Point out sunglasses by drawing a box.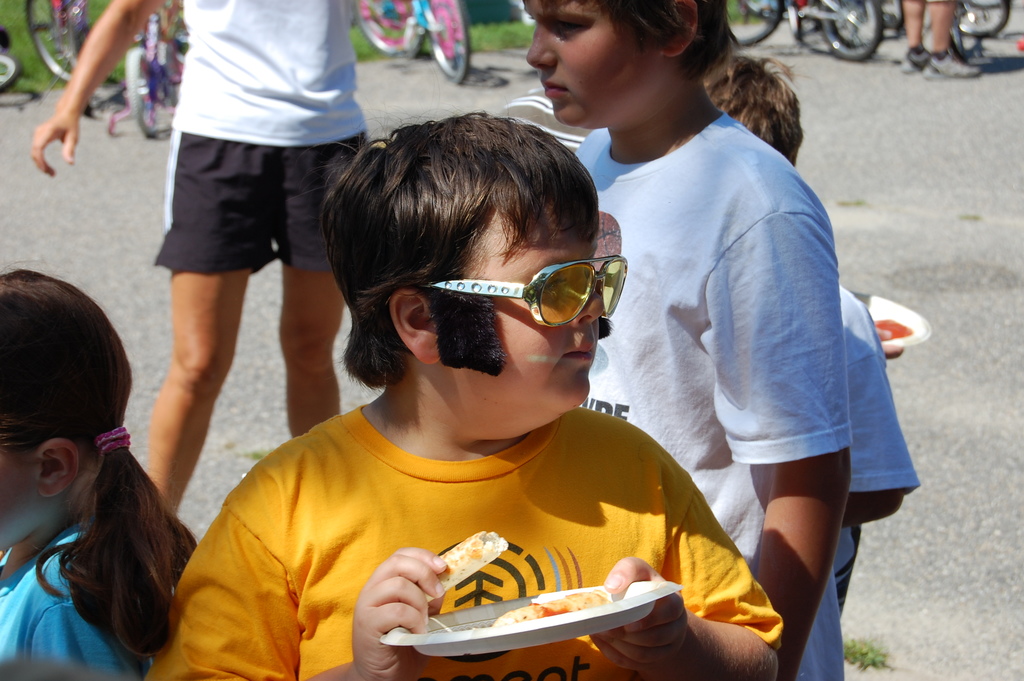
429/256/627/325.
